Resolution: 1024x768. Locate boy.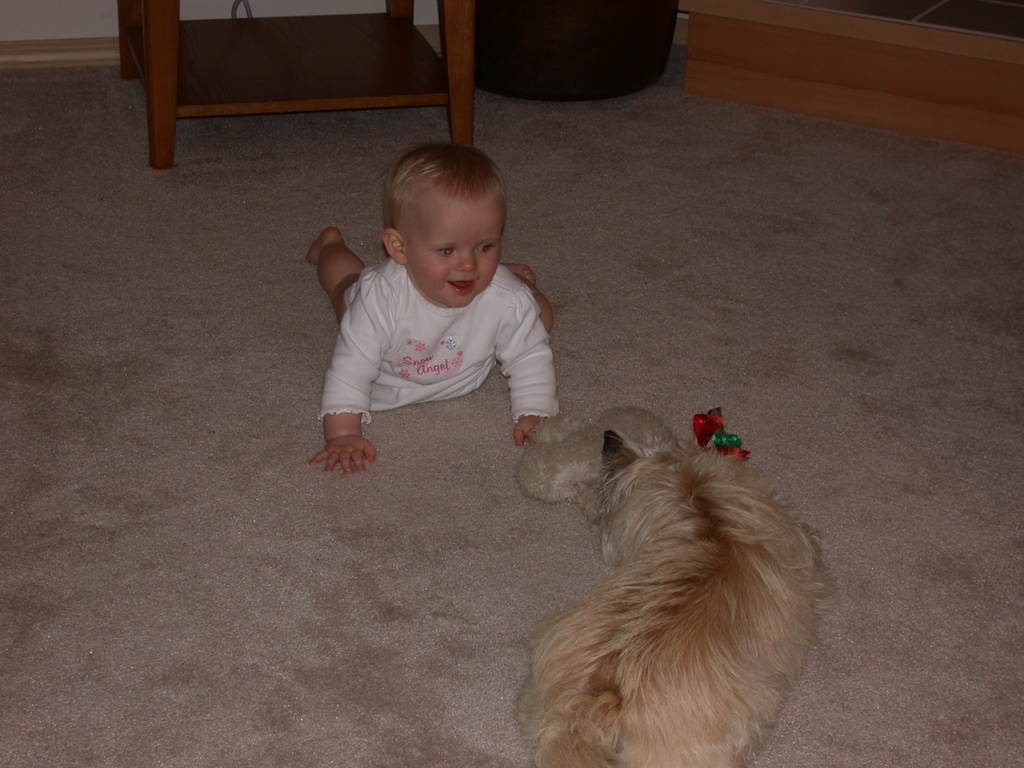
<box>291,143,571,506</box>.
